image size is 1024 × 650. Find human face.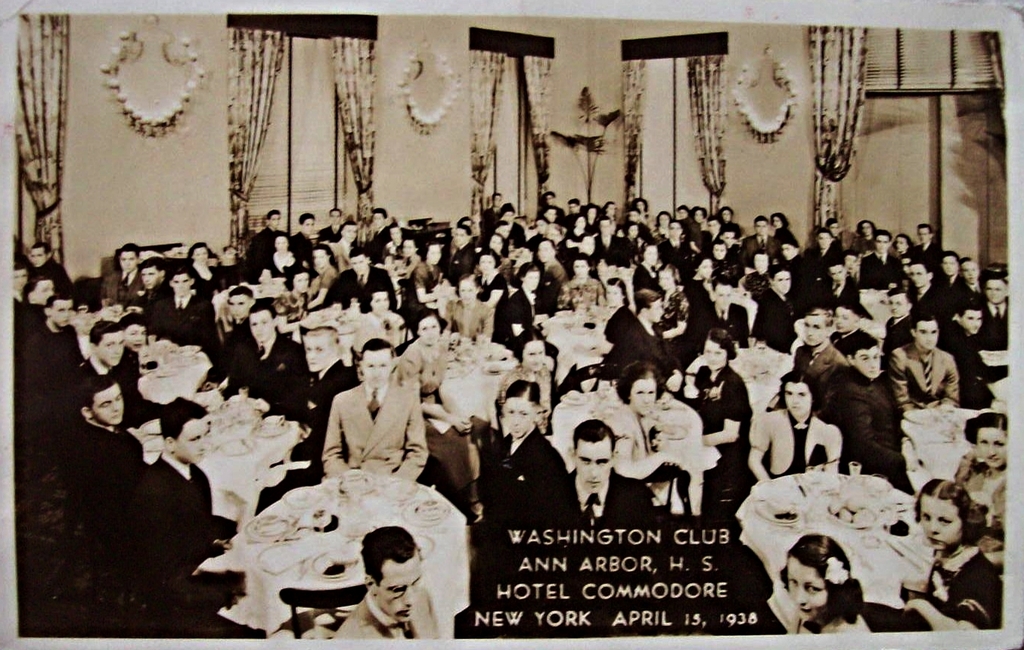
box=[390, 224, 405, 240].
